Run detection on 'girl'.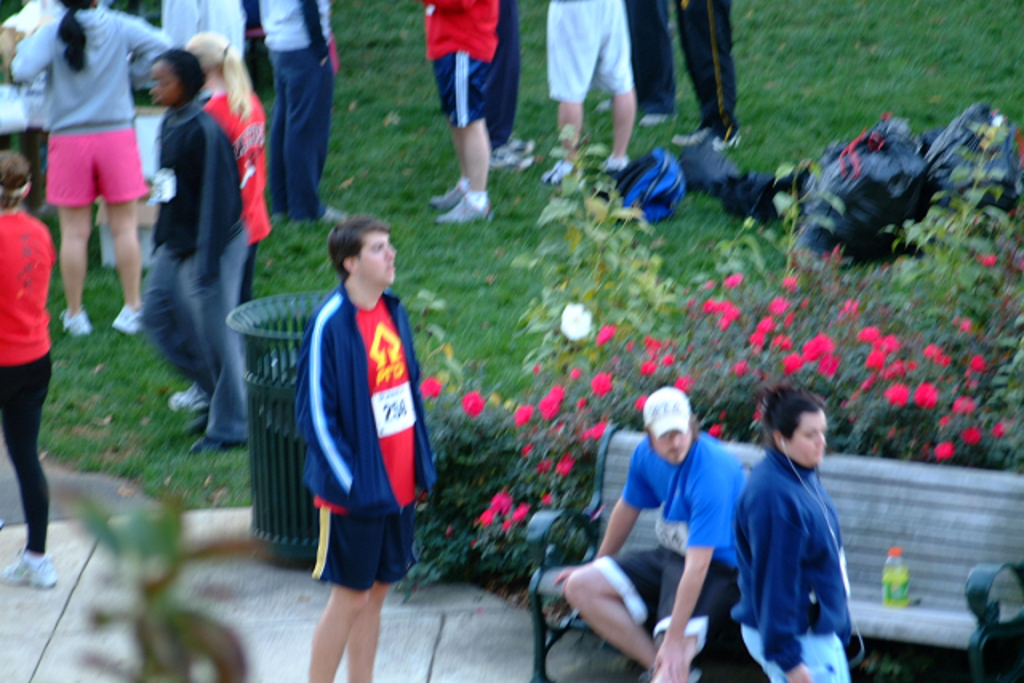
Result: [189, 30, 272, 302].
